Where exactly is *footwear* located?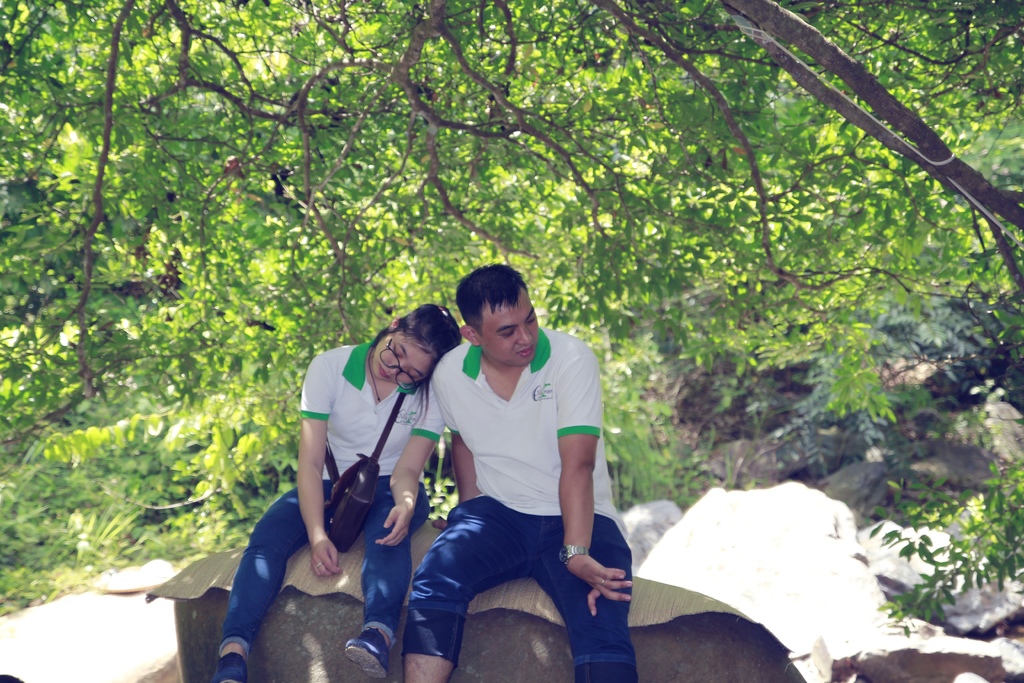
Its bounding box is region(342, 626, 390, 682).
